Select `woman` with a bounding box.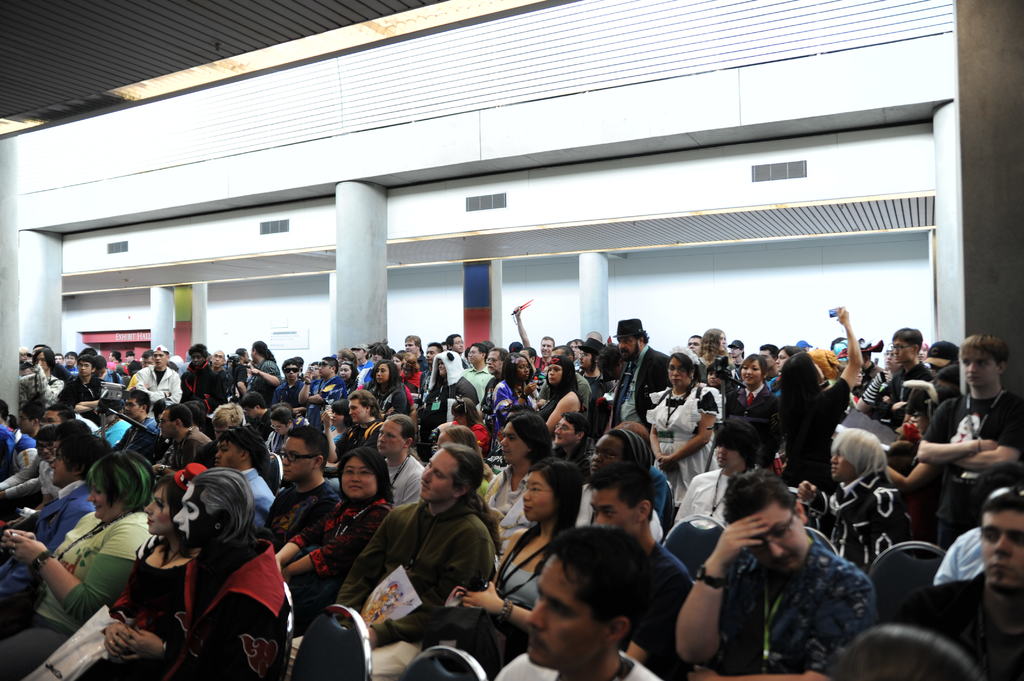
323,400,356,445.
